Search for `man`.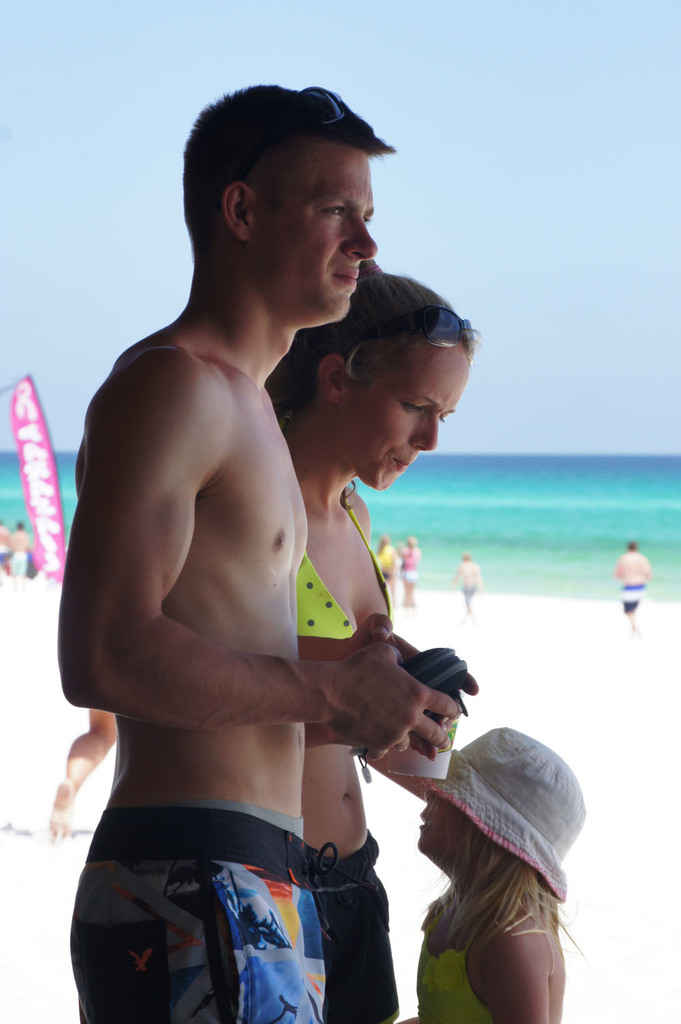
Found at left=50, top=53, right=490, bottom=1004.
